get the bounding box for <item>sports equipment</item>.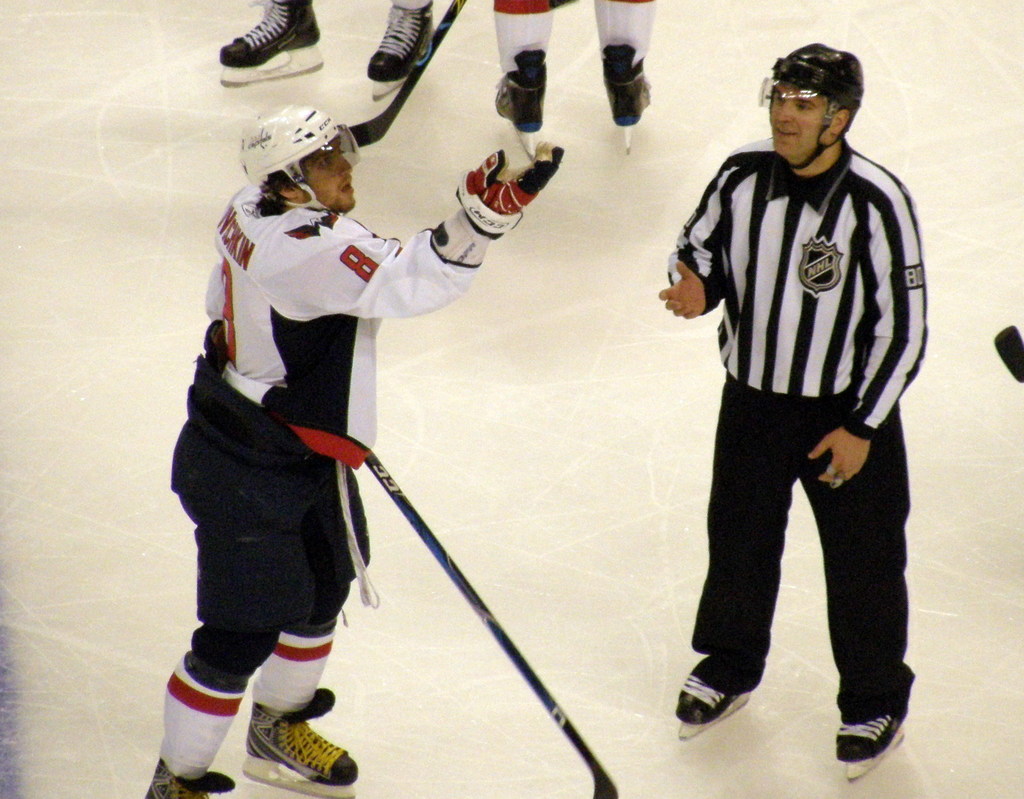
BBox(239, 688, 358, 798).
